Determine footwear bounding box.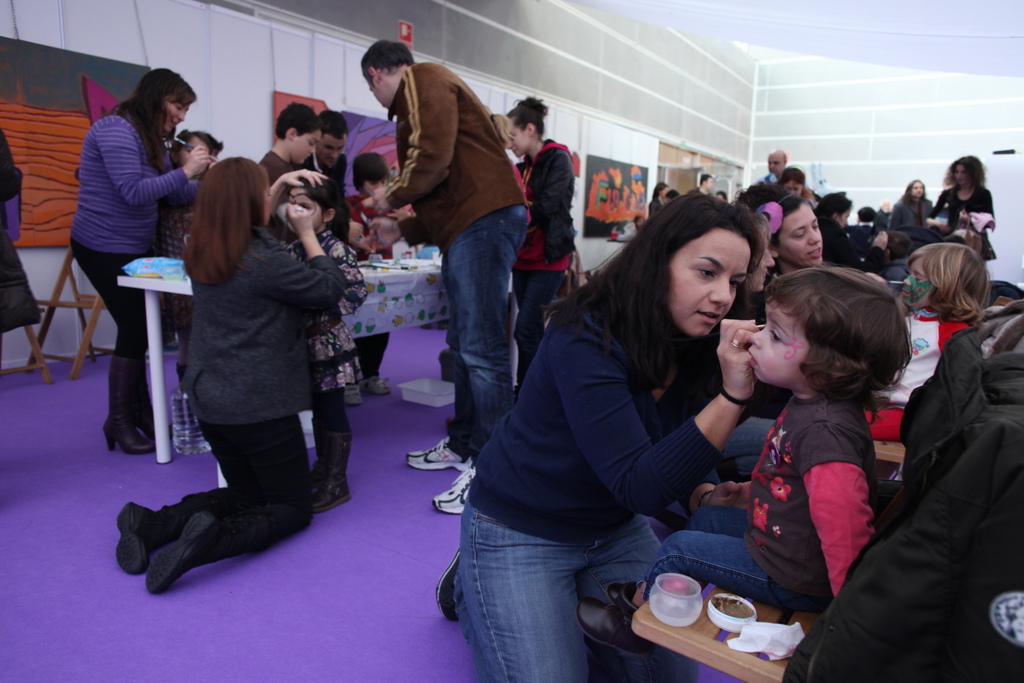
Determined: 361/374/393/399.
